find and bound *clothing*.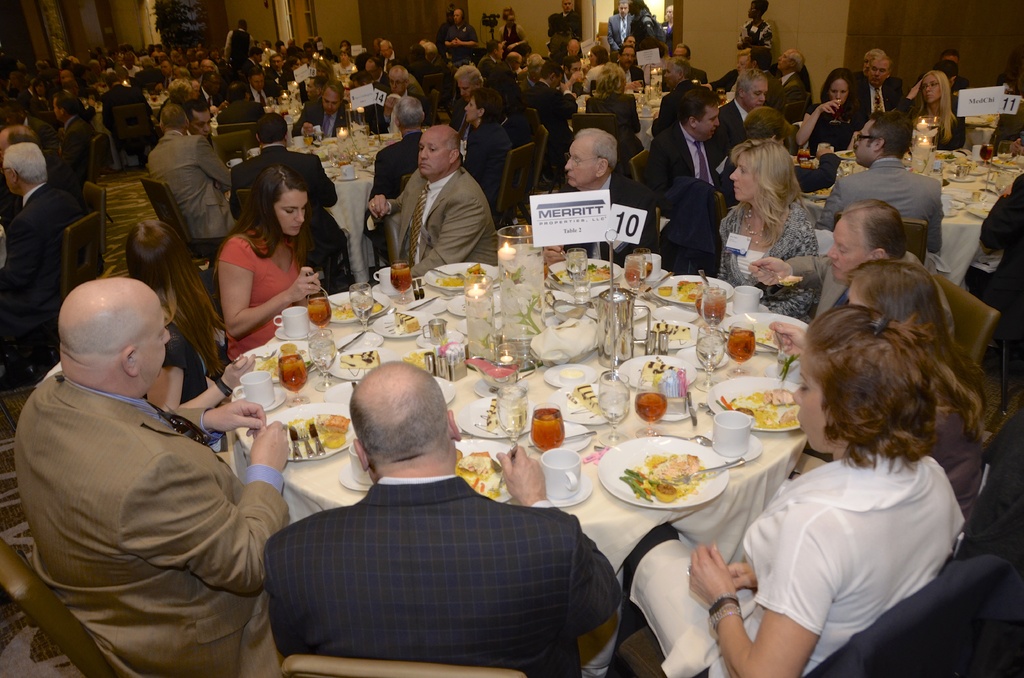
Bound: bbox=[123, 63, 141, 79].
